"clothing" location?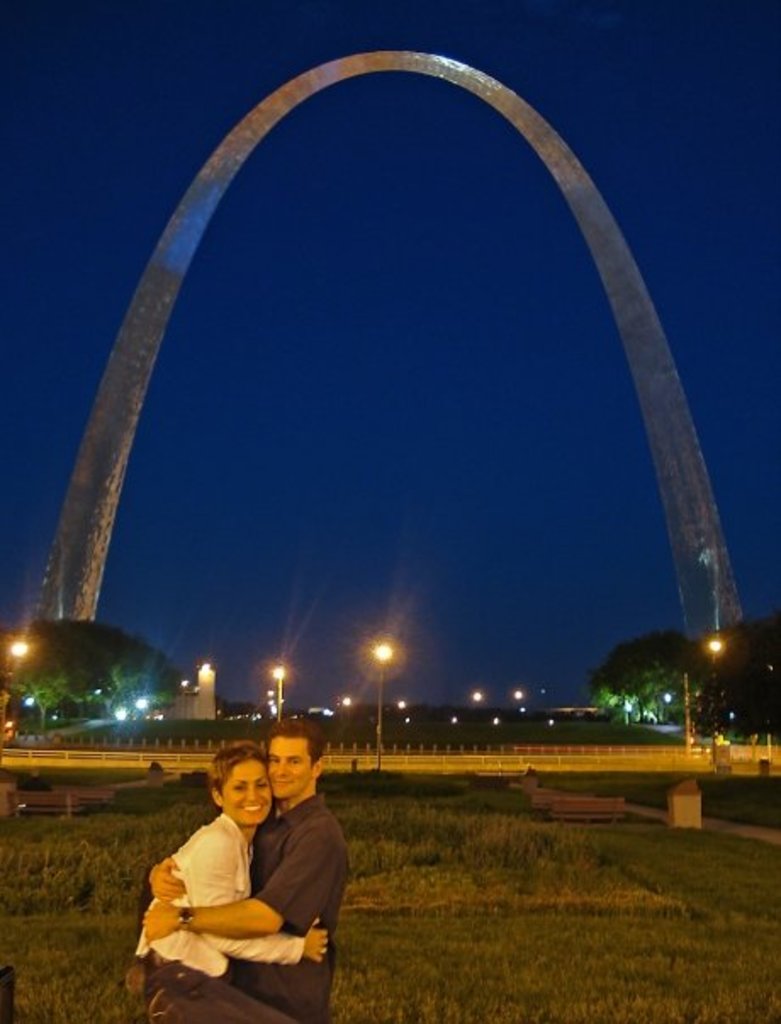
region(122, 807, 307, 1022)
